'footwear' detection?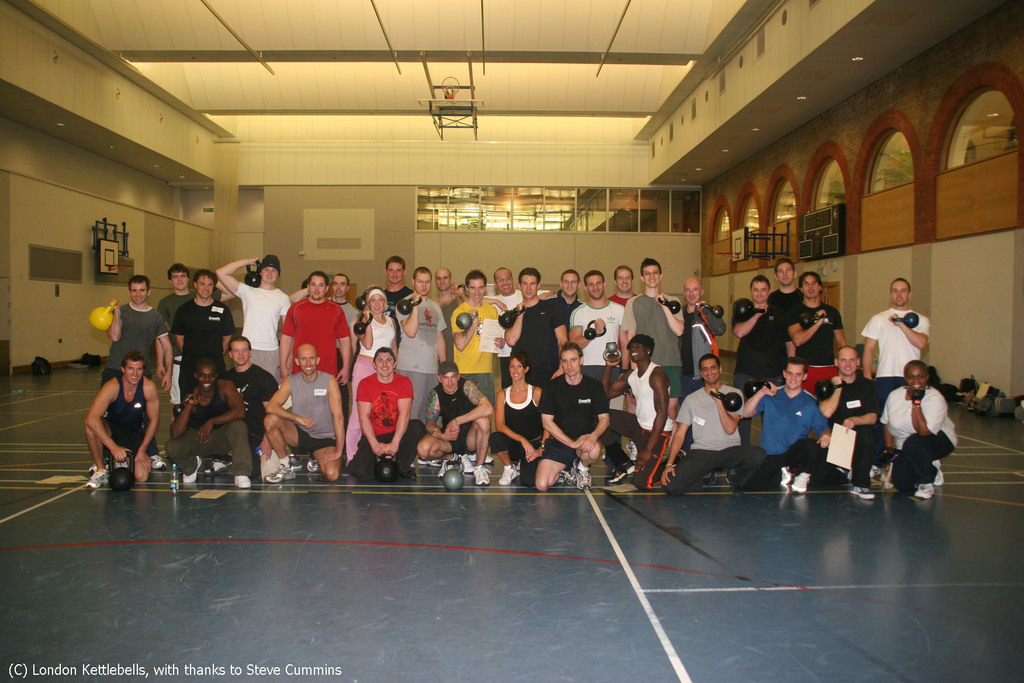
pyautogui.locateOnScreen(89, 457, 110, 472)
